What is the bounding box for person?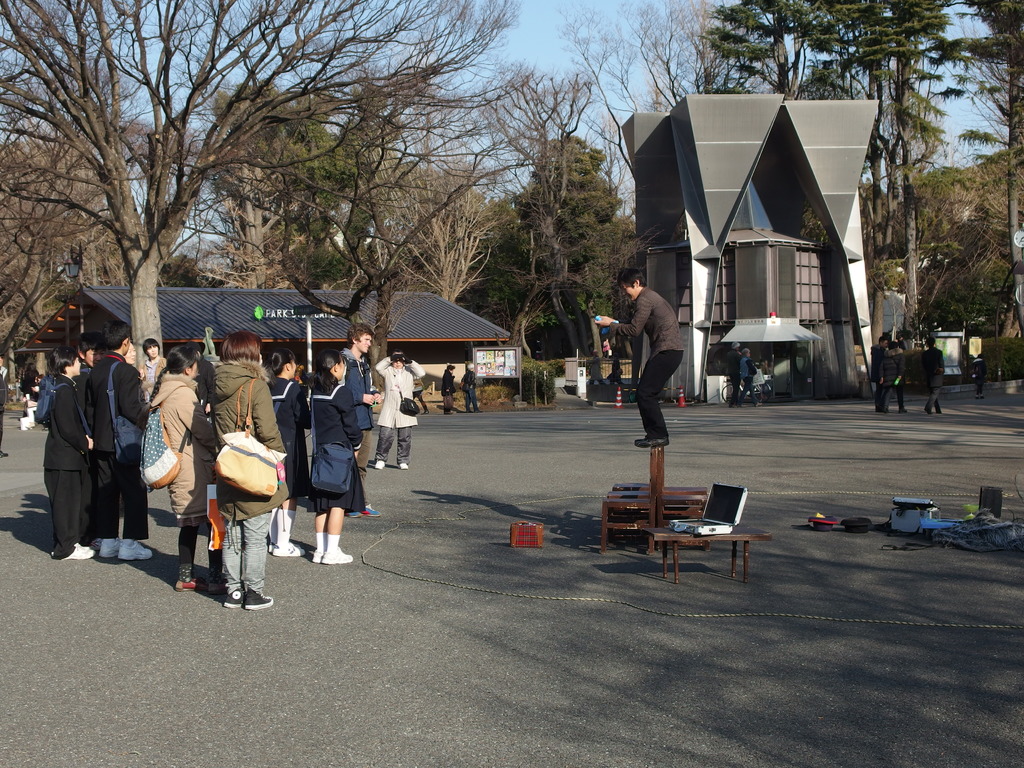
region(611, 270, 685, 452).
